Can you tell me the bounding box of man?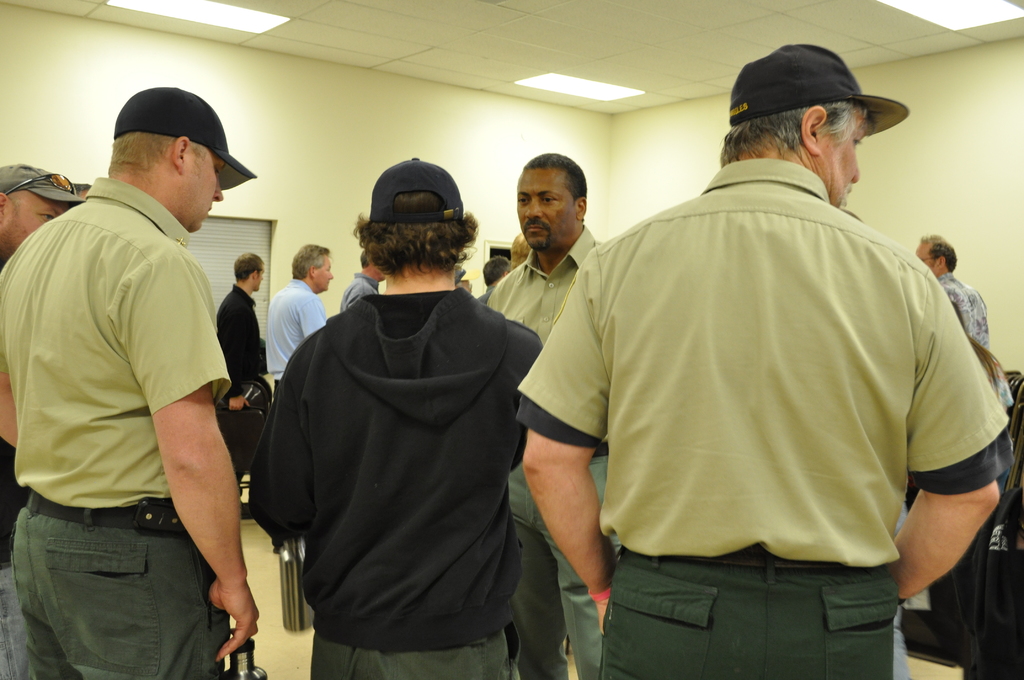
x1=486, y1=154, x2=622, y2=679.
